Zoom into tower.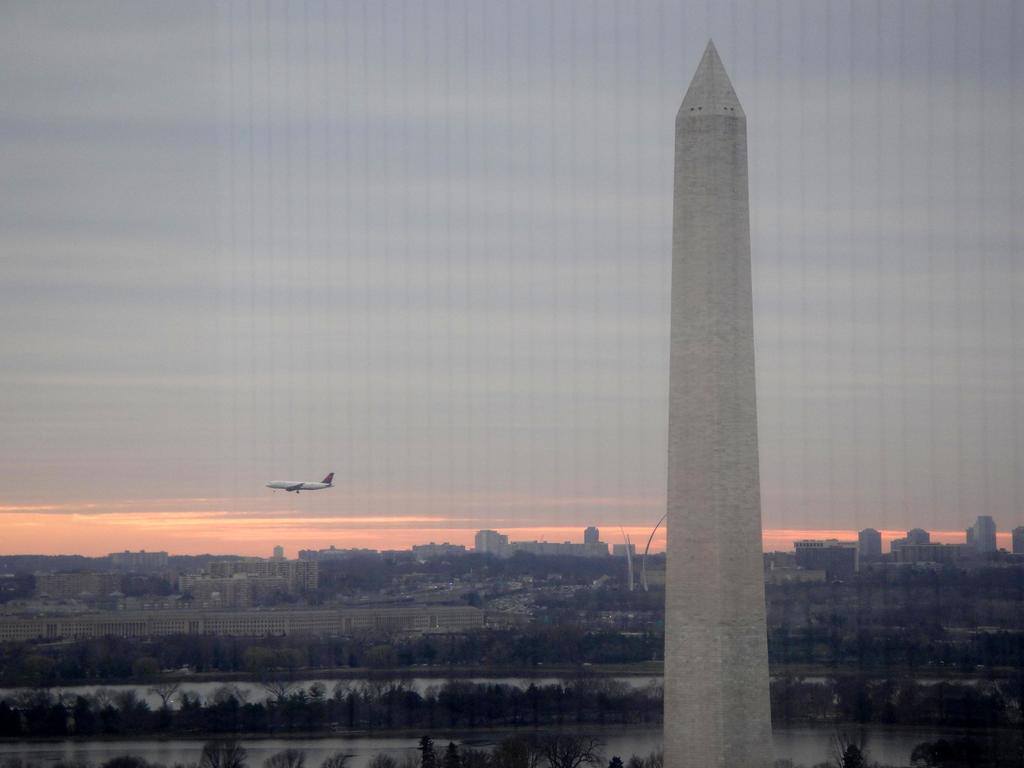
Zoom target: locate(657, 101, 791, 678).
